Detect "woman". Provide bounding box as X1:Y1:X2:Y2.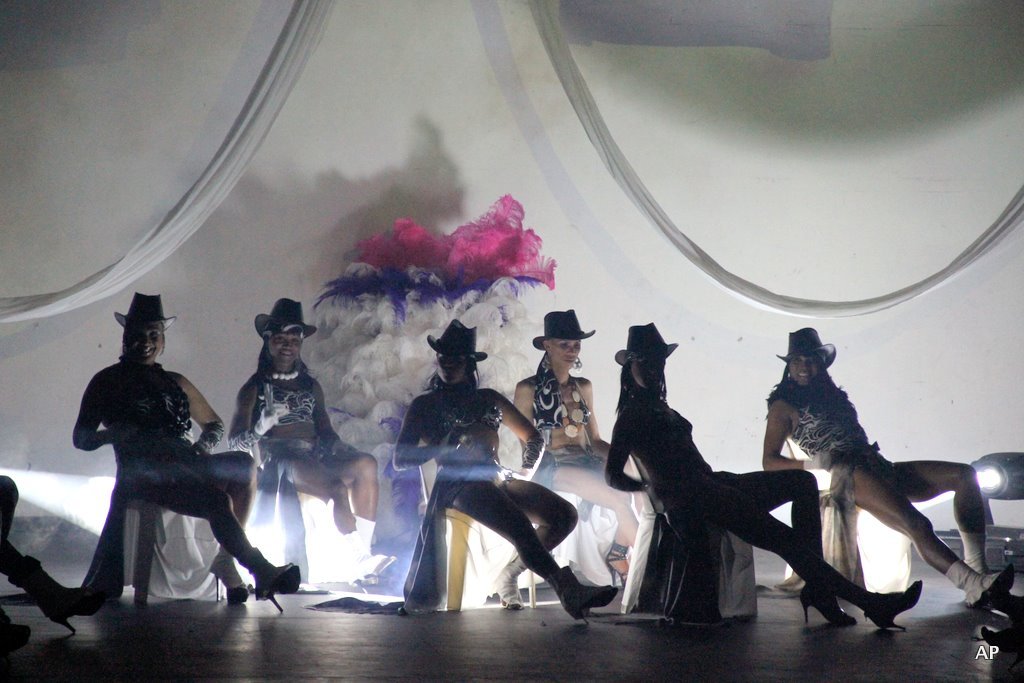
72:285:303:608.
